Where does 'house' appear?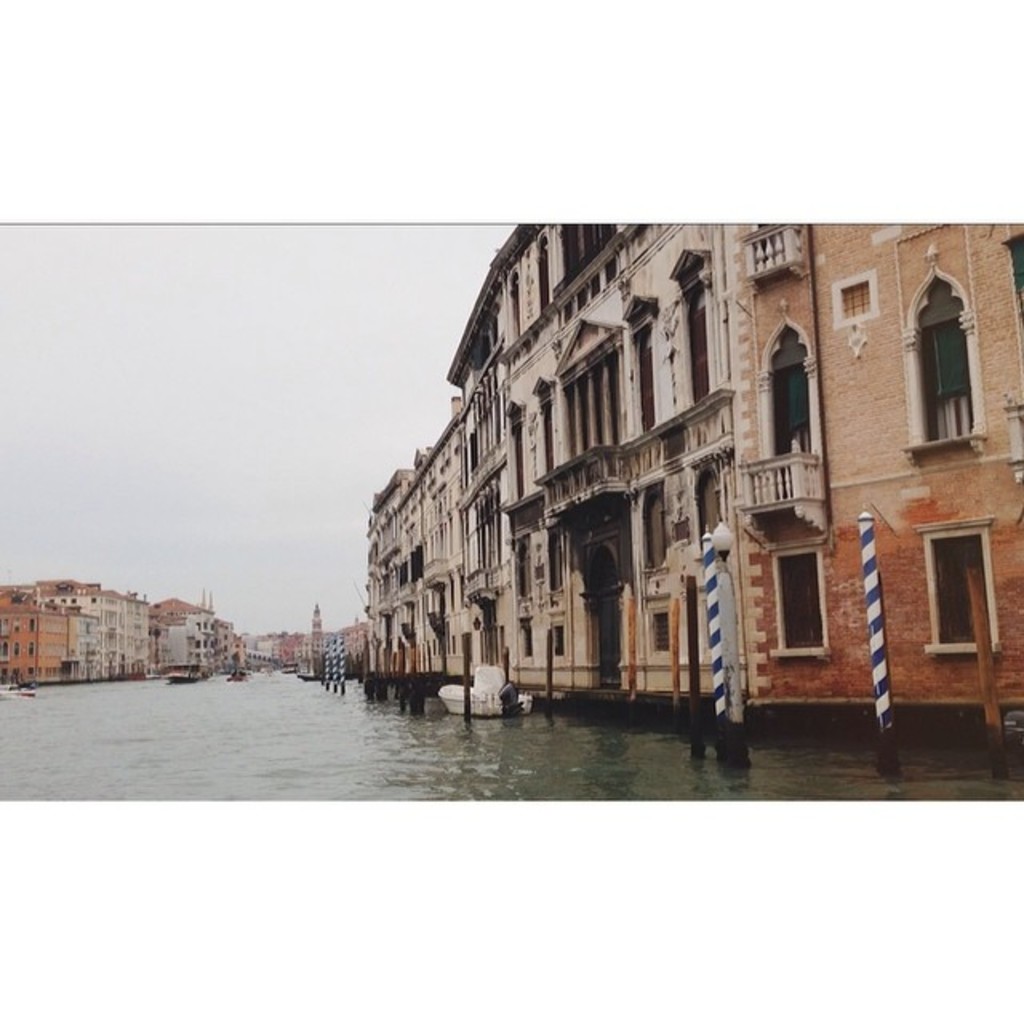
Appears at rect(755, 211, 1022, 725).
